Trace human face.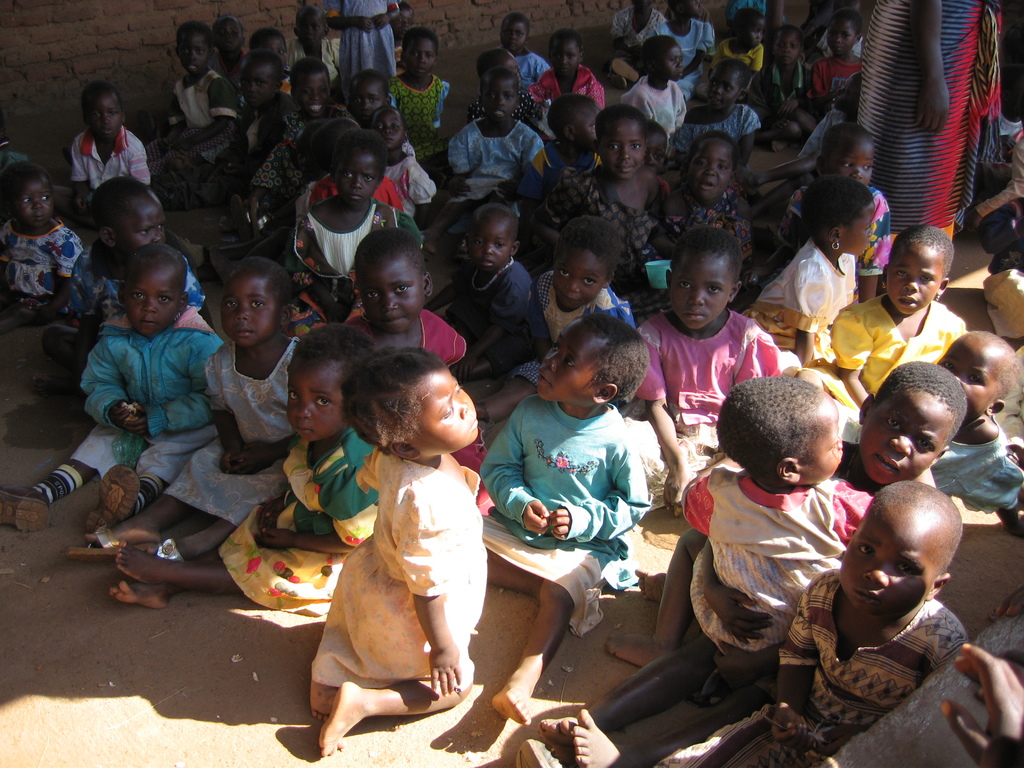
Traced to x1=371 y1=107 x2=402 y2=148.
